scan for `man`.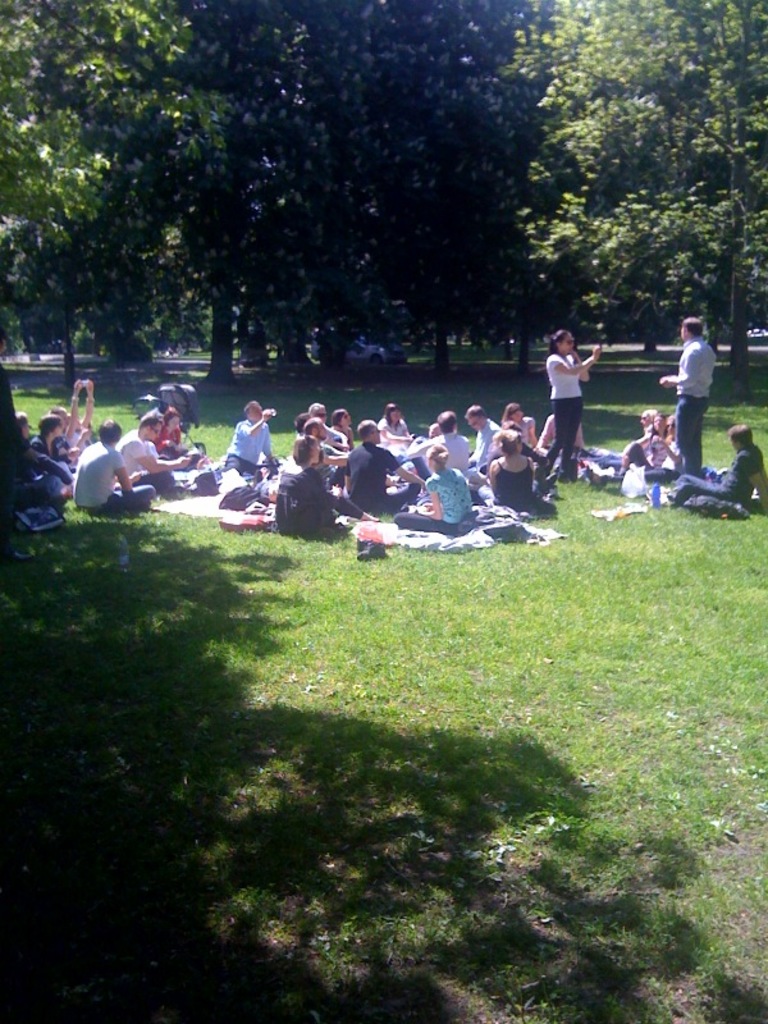
Scan result: [119,410,195,492].
